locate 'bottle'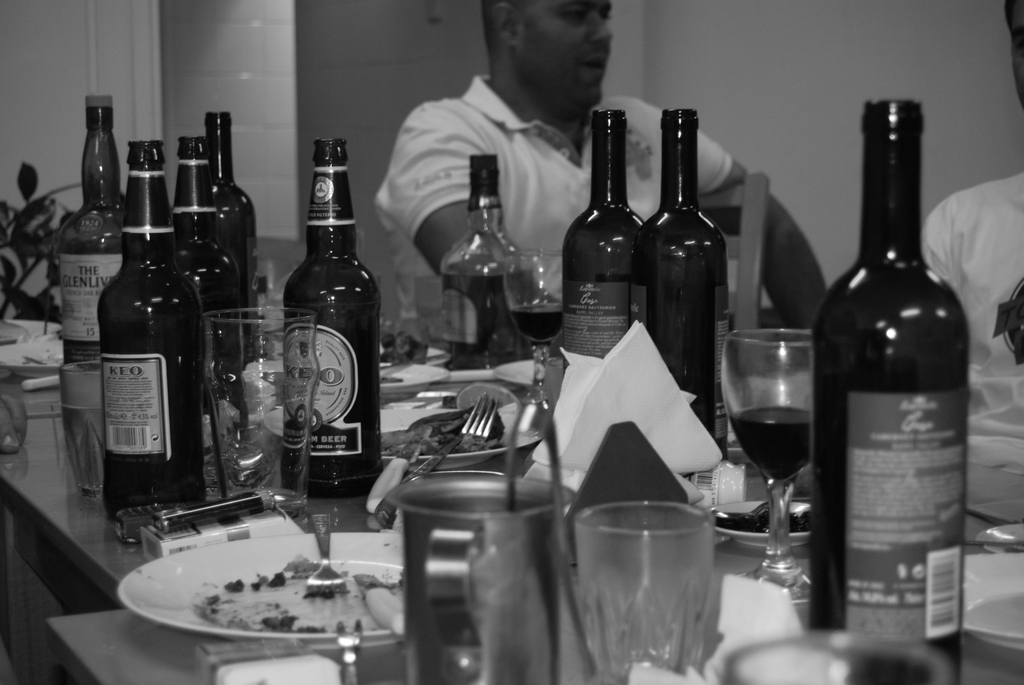
bbox=[808, 101, 977, 684]
